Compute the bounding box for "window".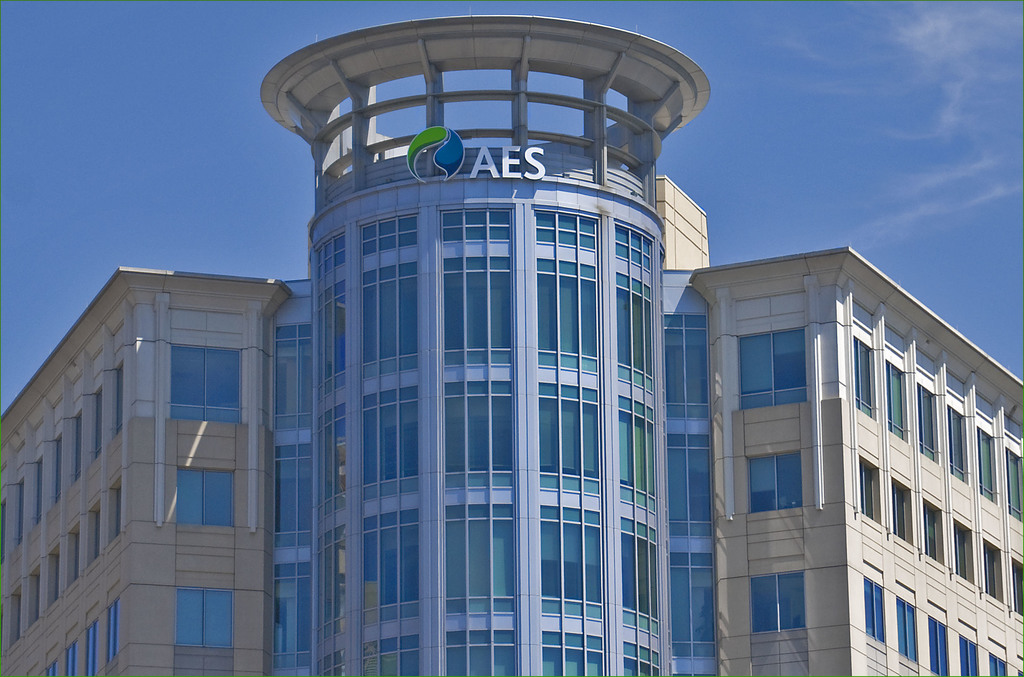
BBox(275, 326, 309, 426).
